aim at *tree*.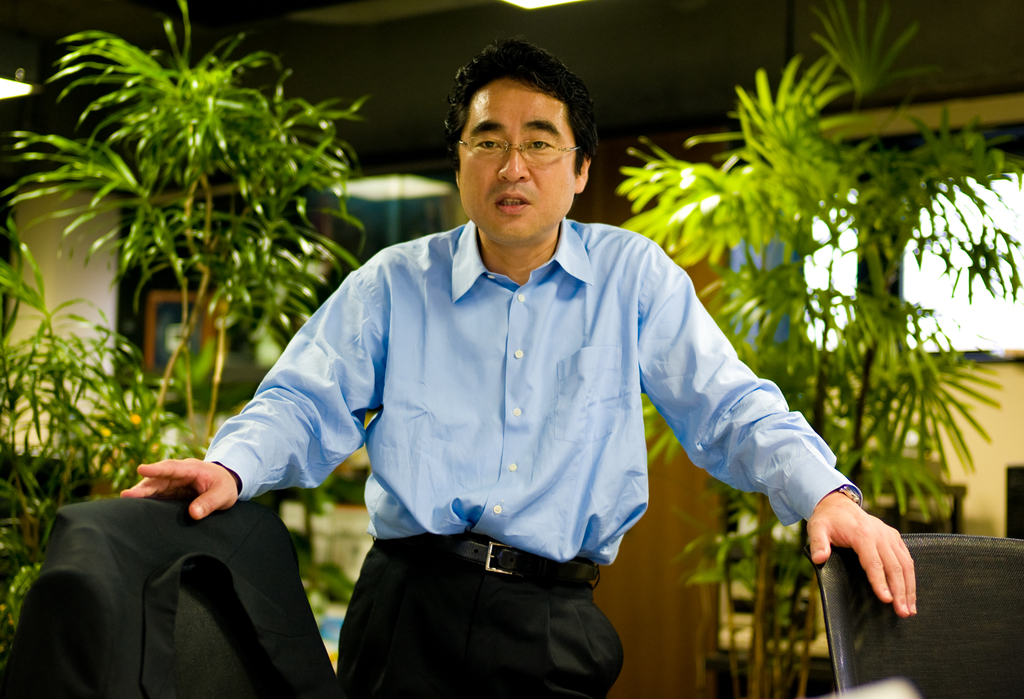
Aimed at left=0, top=0, right=401, bottom=659.
